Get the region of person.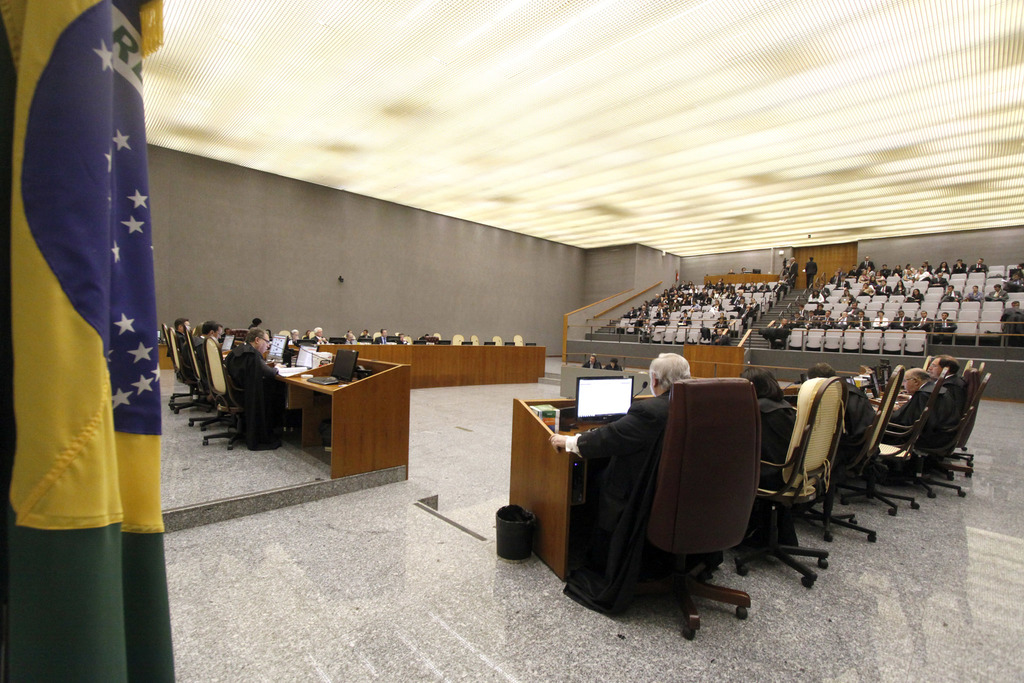
{"x1": 195, "y1": 320, "x2": 227, "y2": 355}.
